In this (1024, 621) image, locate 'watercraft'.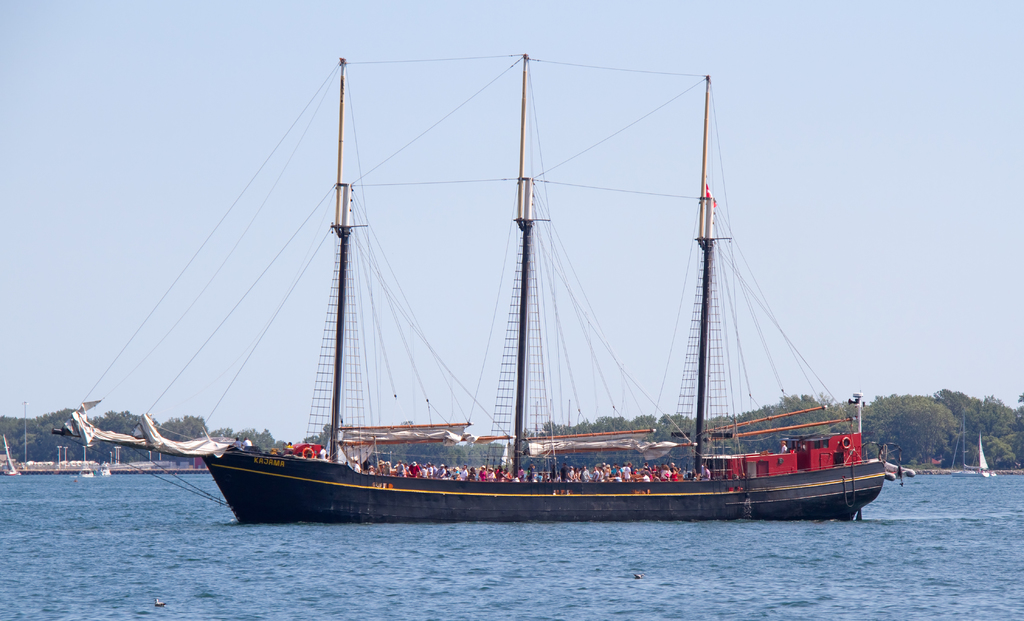
Bounding box: x1=966, y1=425, x2=998, y2=479.
